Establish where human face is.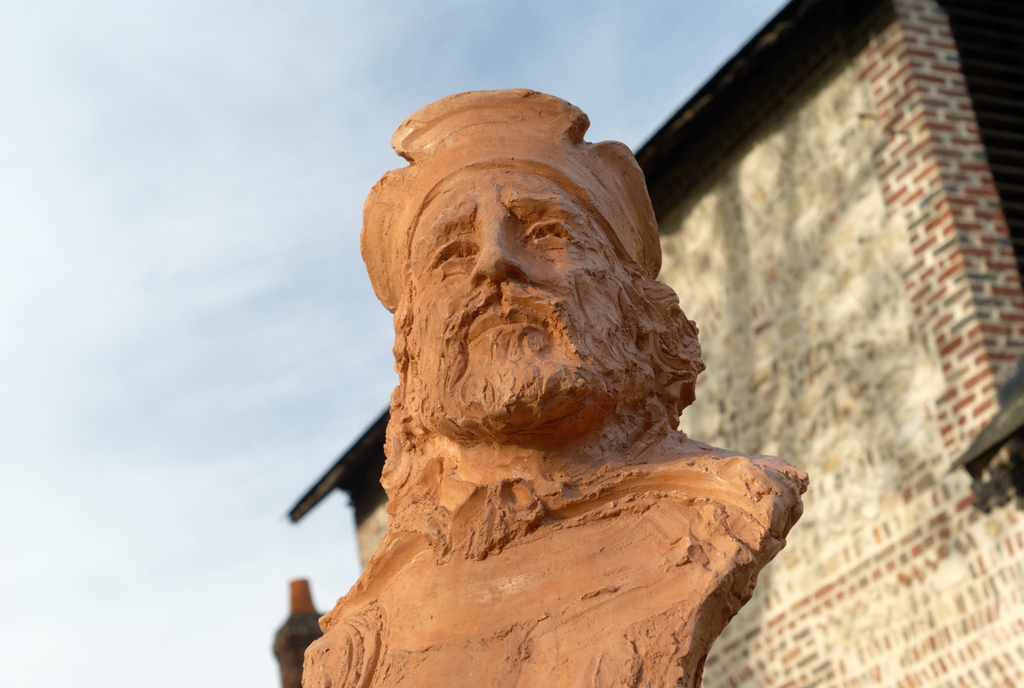
Established at x1=415 y1=171 x2=600 y2=372.
